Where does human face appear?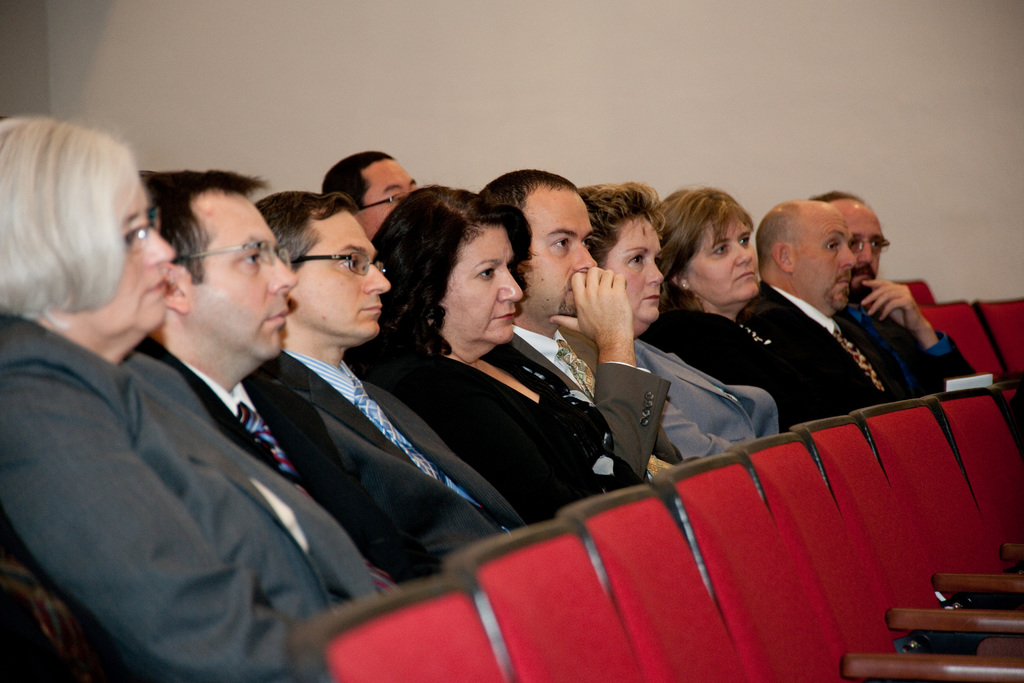
Appears at l=606, t=215, r=664, b=331.
